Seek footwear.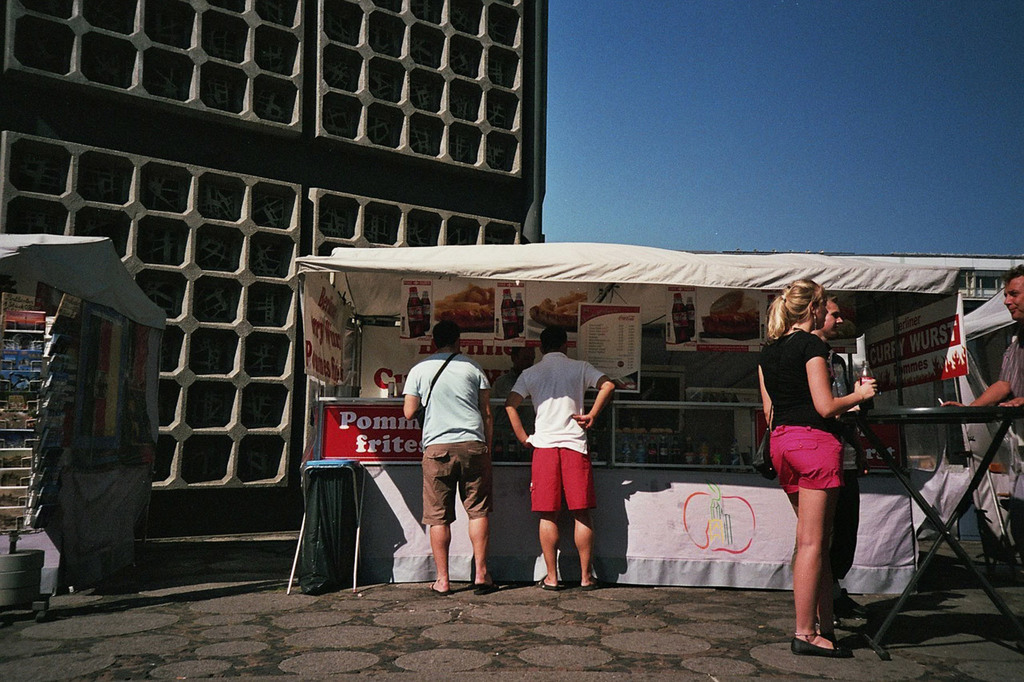
[476, 588, 496, 594].
